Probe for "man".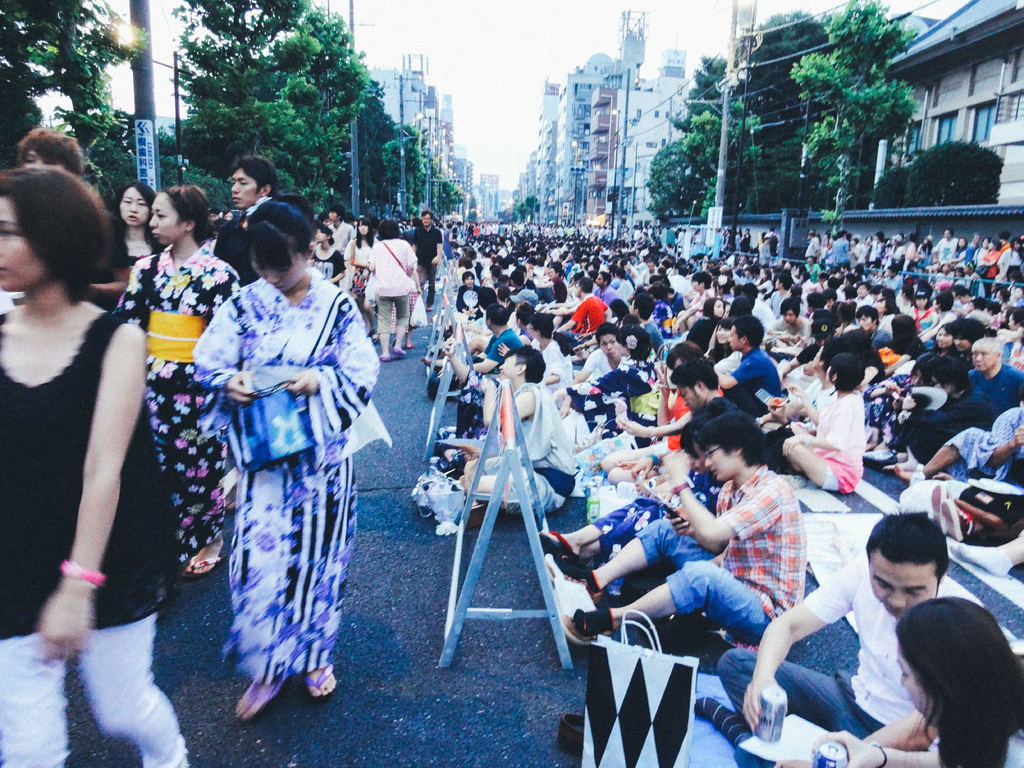
Probe result: box=[559, 401, 809, 639].
